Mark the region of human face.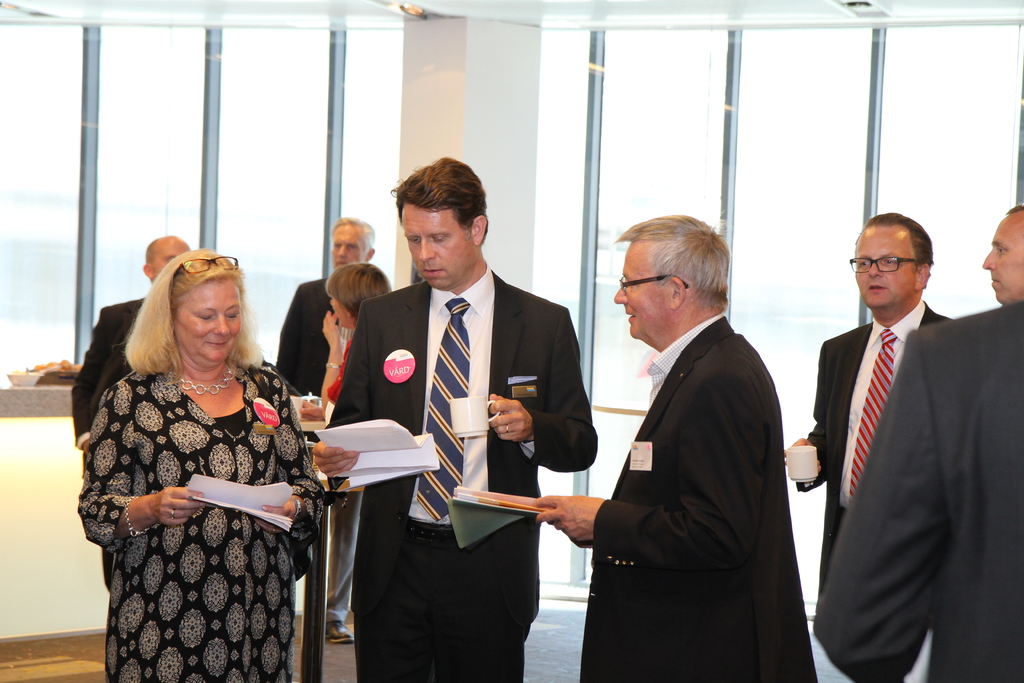
Region: (178, 278, 241, 366).
